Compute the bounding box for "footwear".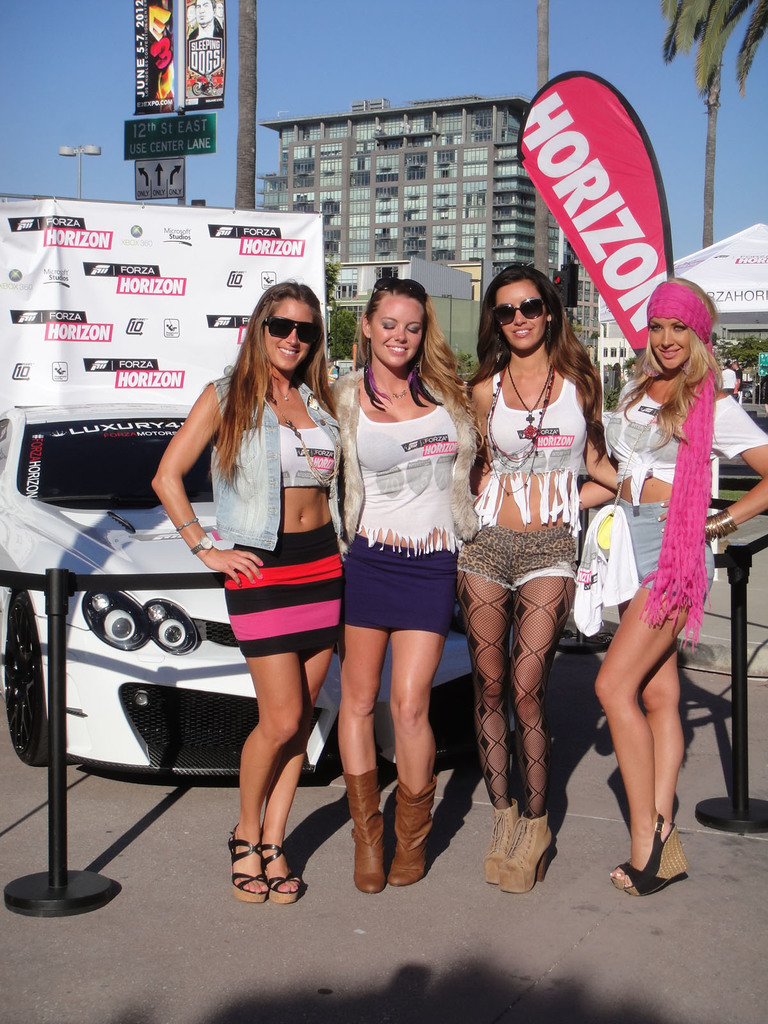
<bbox>481, 798, 520, 882</bbox>.
